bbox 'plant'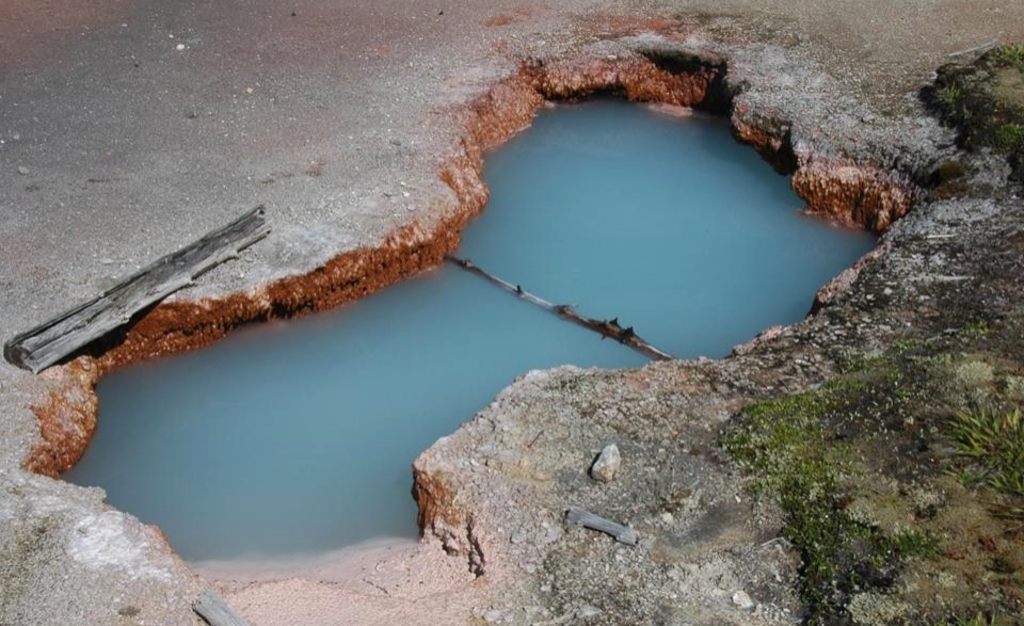
<region>921, 22, 1014, 184</region>
